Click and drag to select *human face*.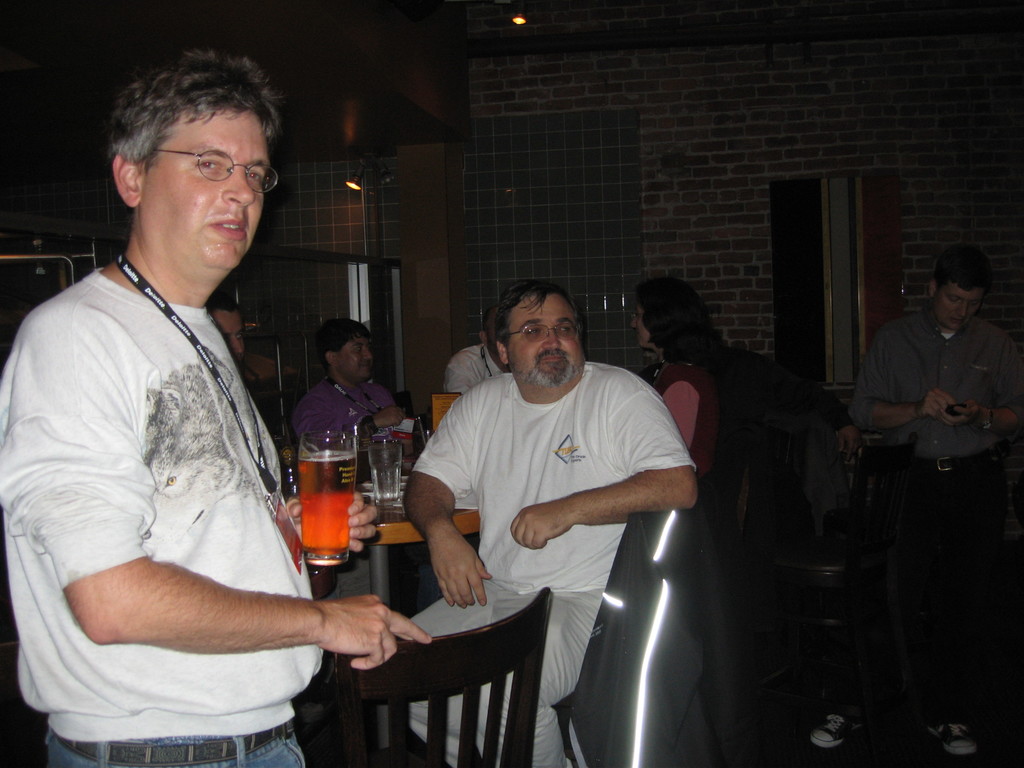
Selection: [339,339,379,381].
